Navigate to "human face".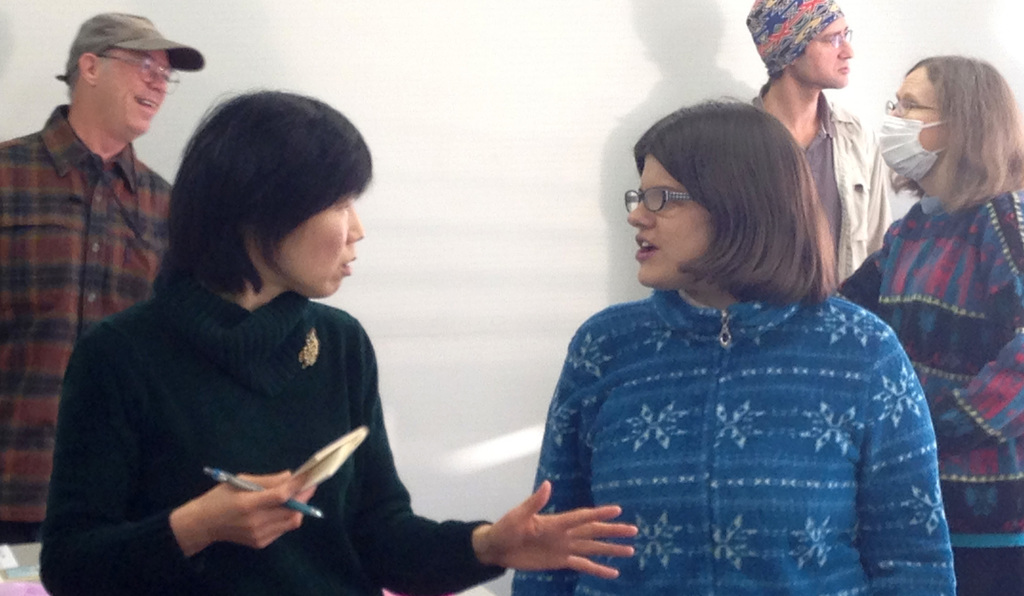
Navigation target: box(624, 154, 717, 285).
